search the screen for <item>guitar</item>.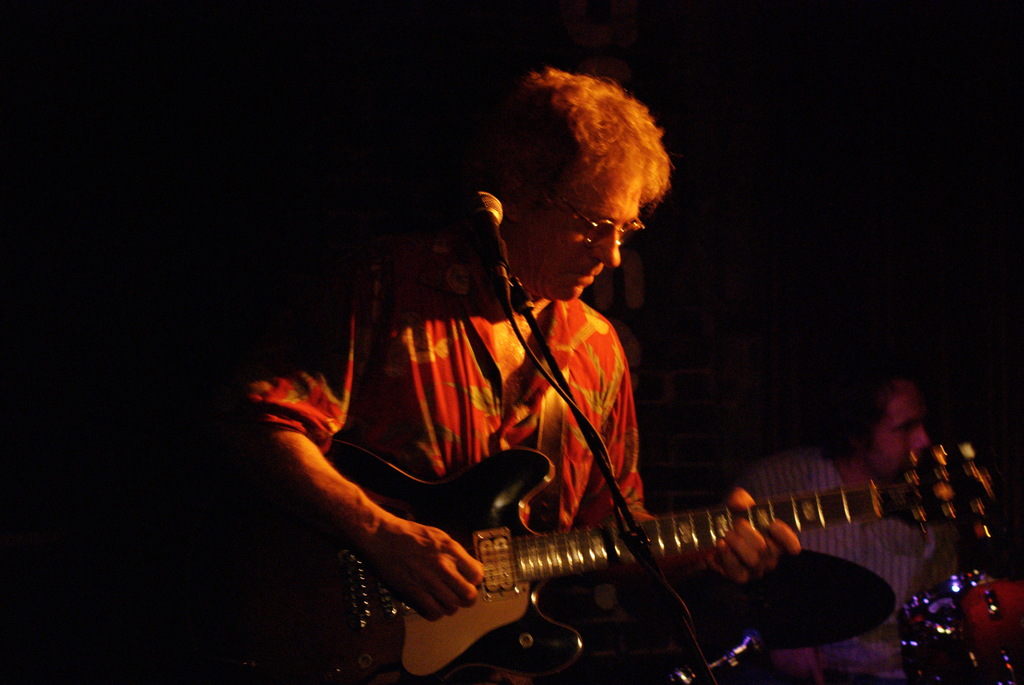
Found at box=[258, 432, 999, 679].
